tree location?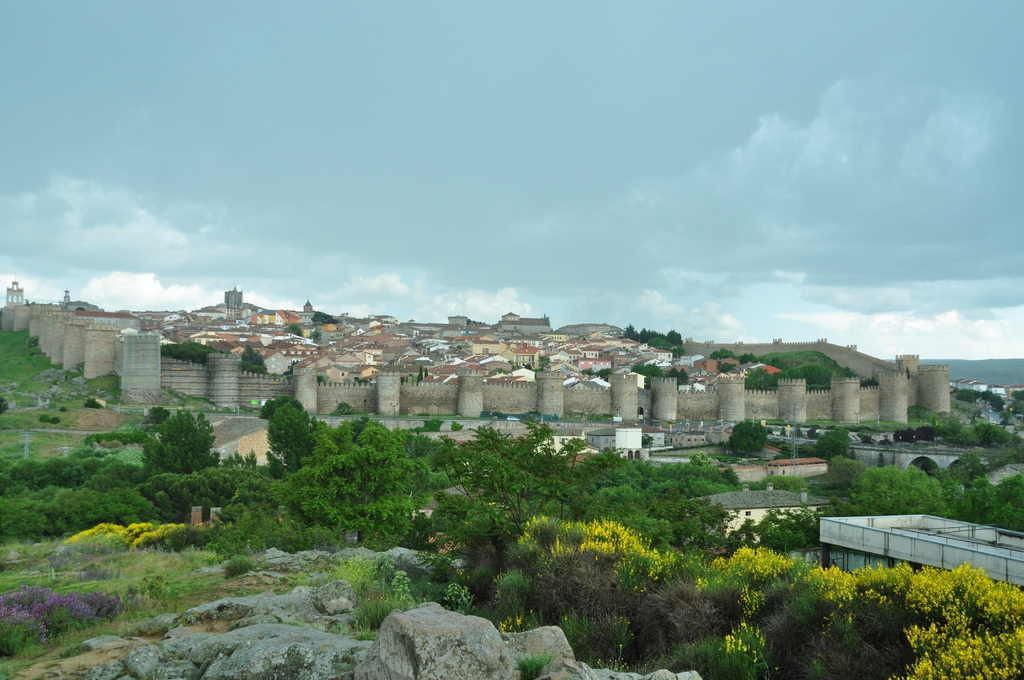
312, 311, 333, 324
